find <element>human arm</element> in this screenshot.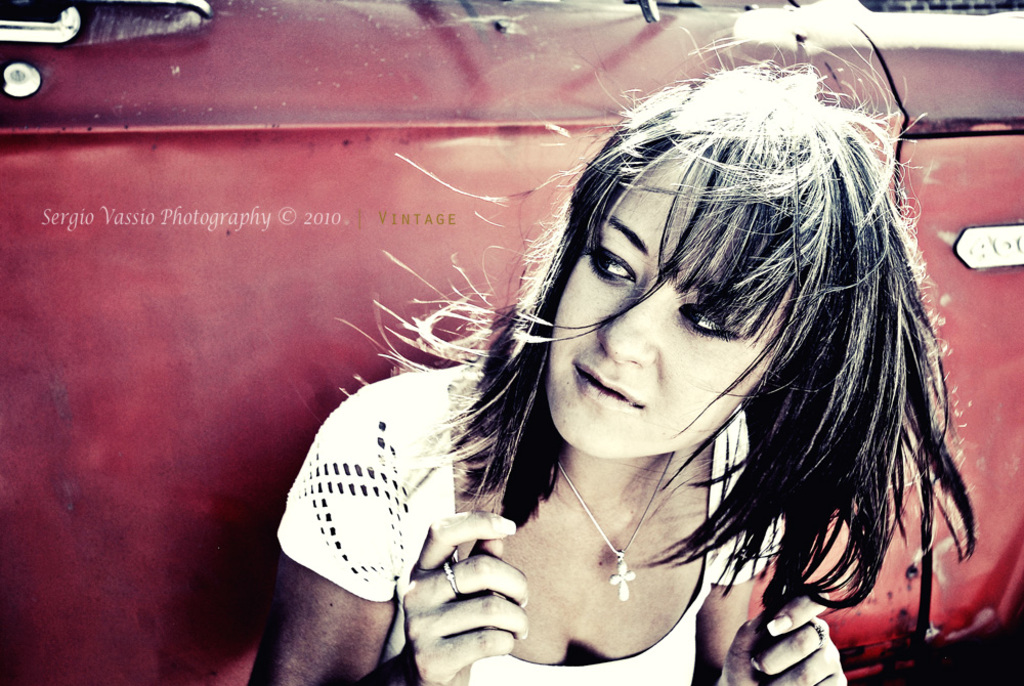
The bounding box for <element>human arm</element> is left=674, top=439, right=898, bottom=685.
